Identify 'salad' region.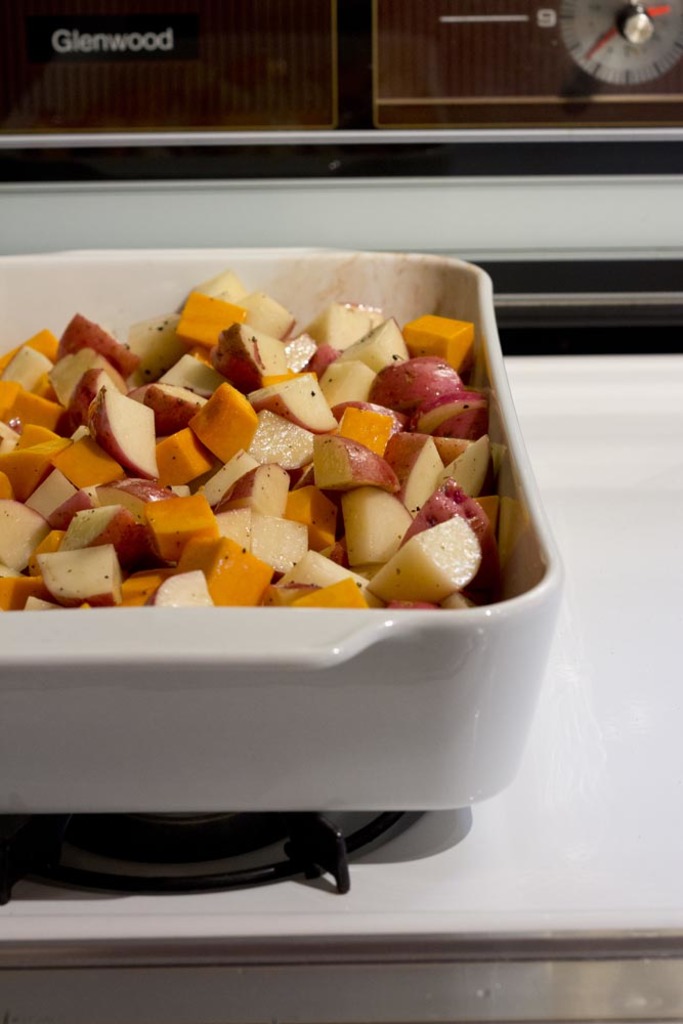
Region: [left=0, top=256, right=575, bottom=674].
